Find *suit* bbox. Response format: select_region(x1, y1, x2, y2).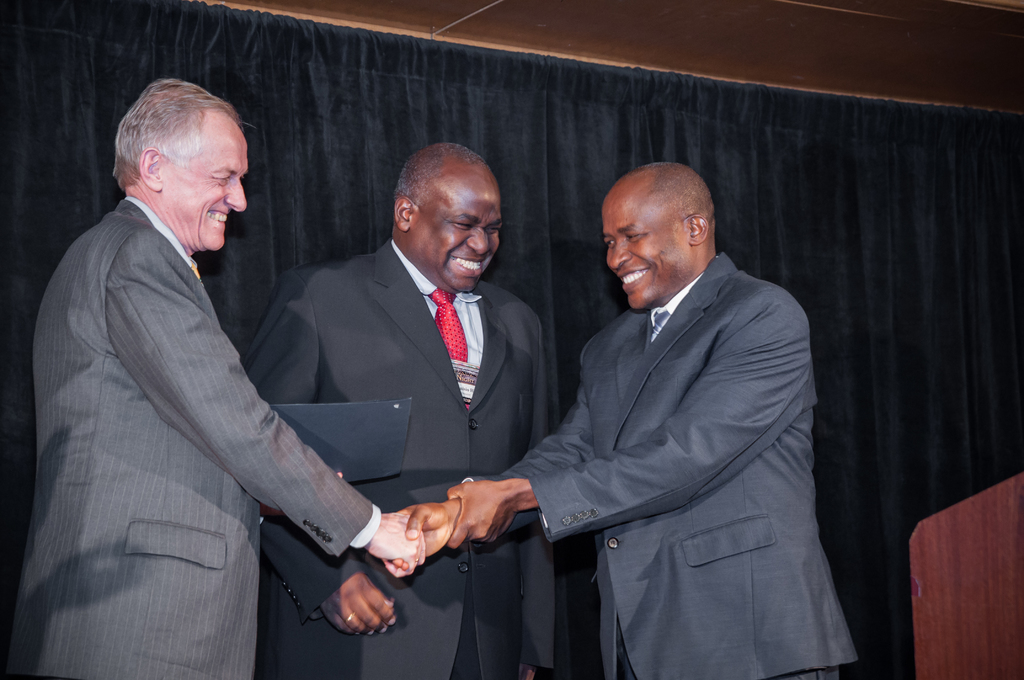
select_region(0, 198, 374, 679).
